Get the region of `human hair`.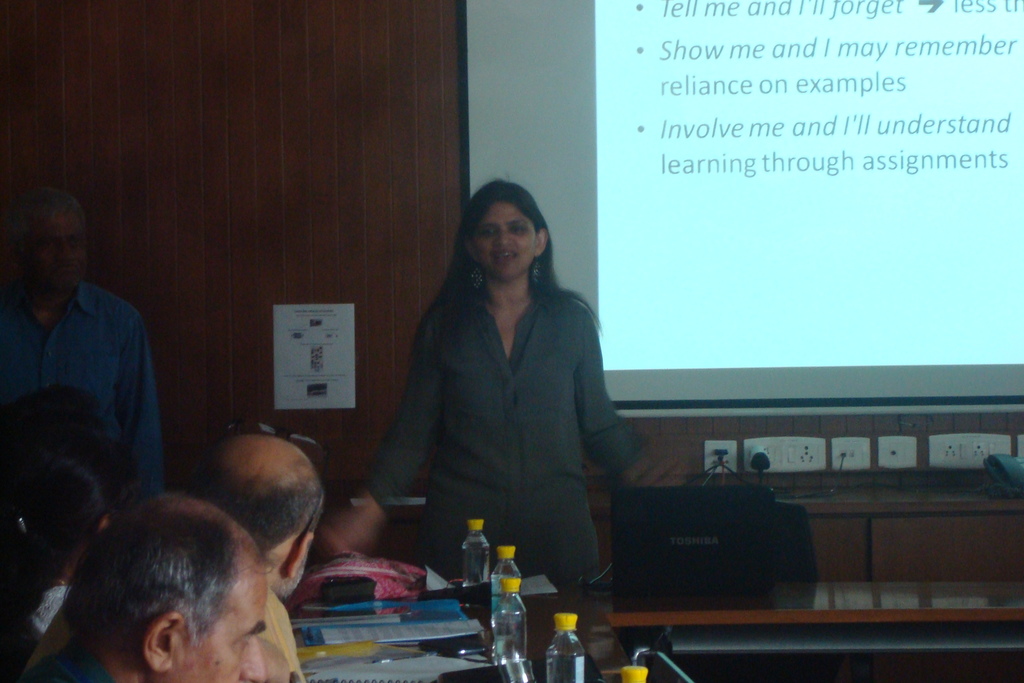
crop(19, 456, 104, 591).
